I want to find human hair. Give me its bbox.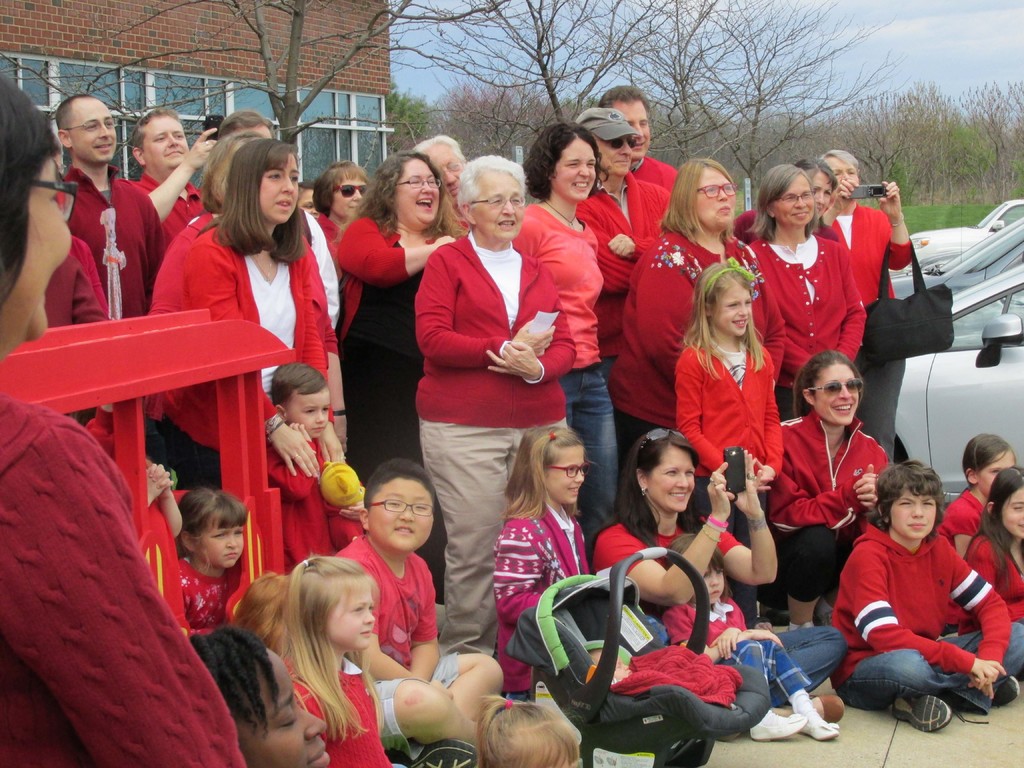
<region>216, 108, 280, 145</region>.
